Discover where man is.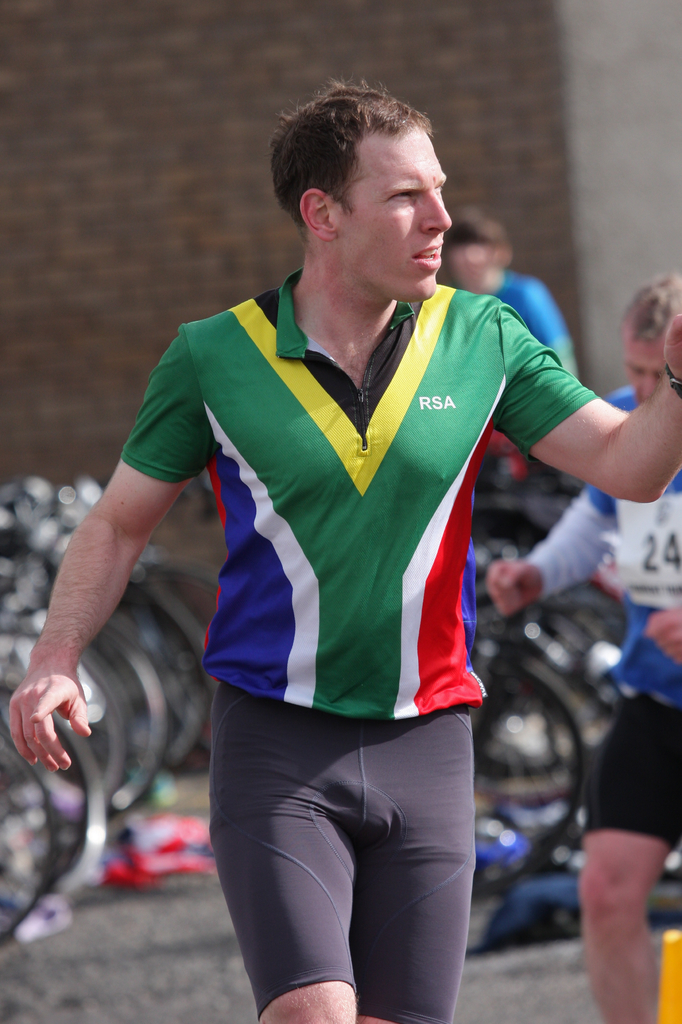
Discovered at left=3, top=76, right=681, bottom=1023.
